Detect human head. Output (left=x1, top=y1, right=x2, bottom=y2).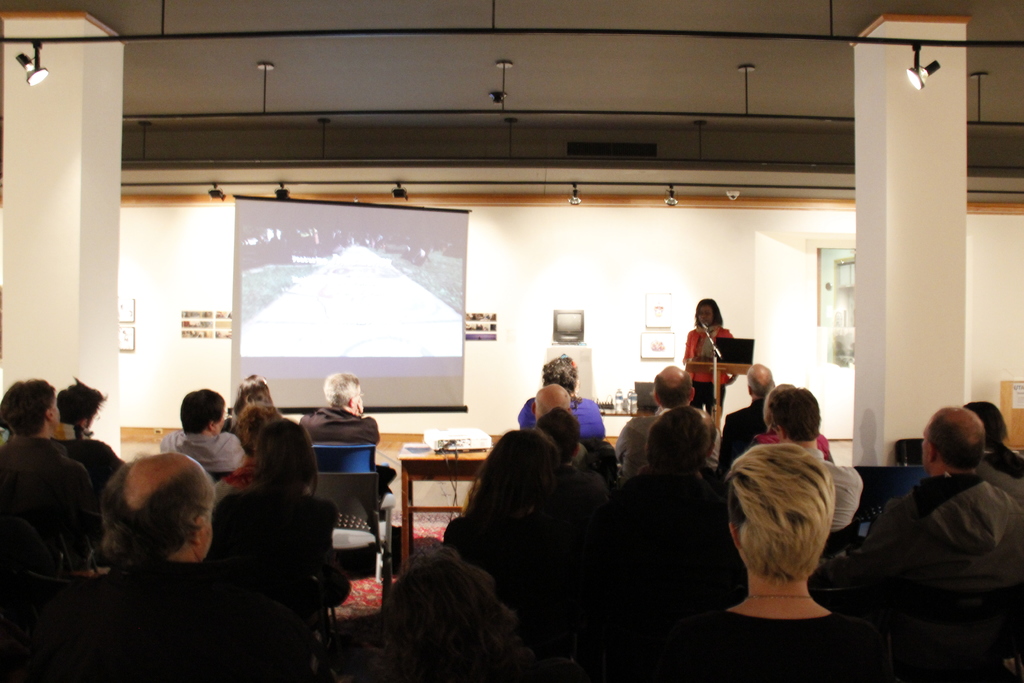
(left=534, top=409, right=582, bottom=459).
